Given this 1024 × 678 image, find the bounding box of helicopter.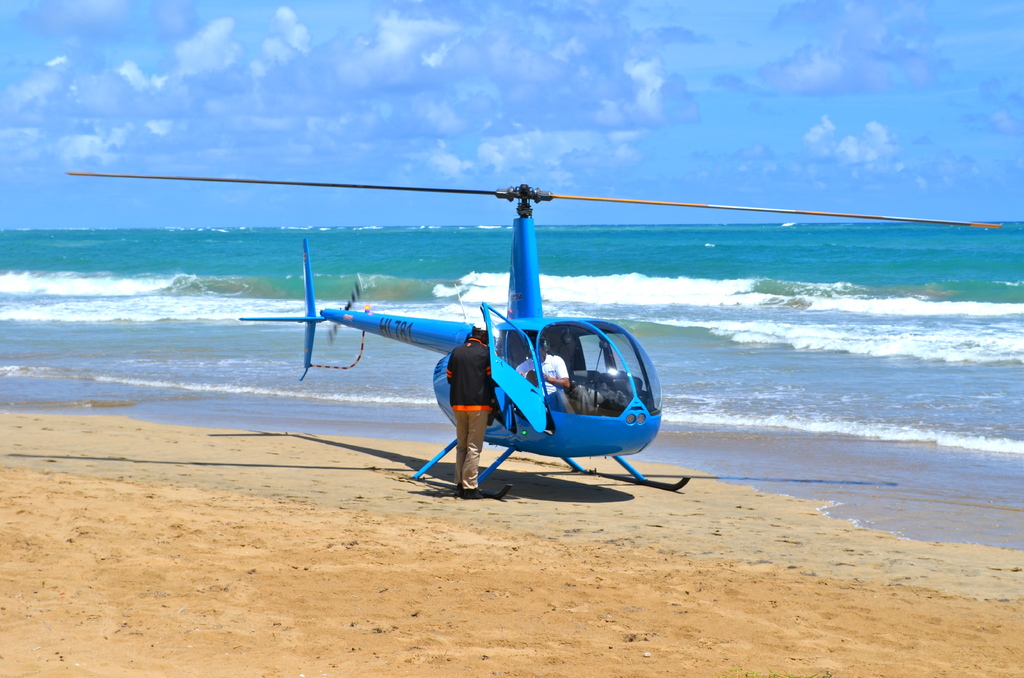
select_region(140, 156, 880, 476).
